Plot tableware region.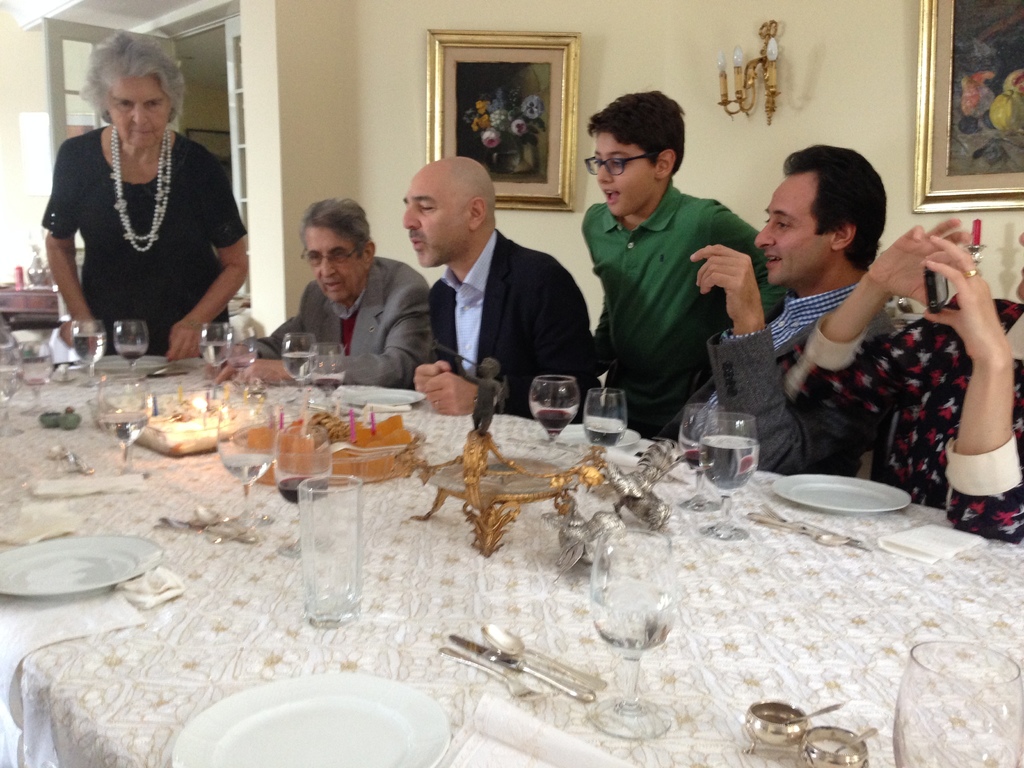
Plotted at bbox=[14, 335, 65, 412].
